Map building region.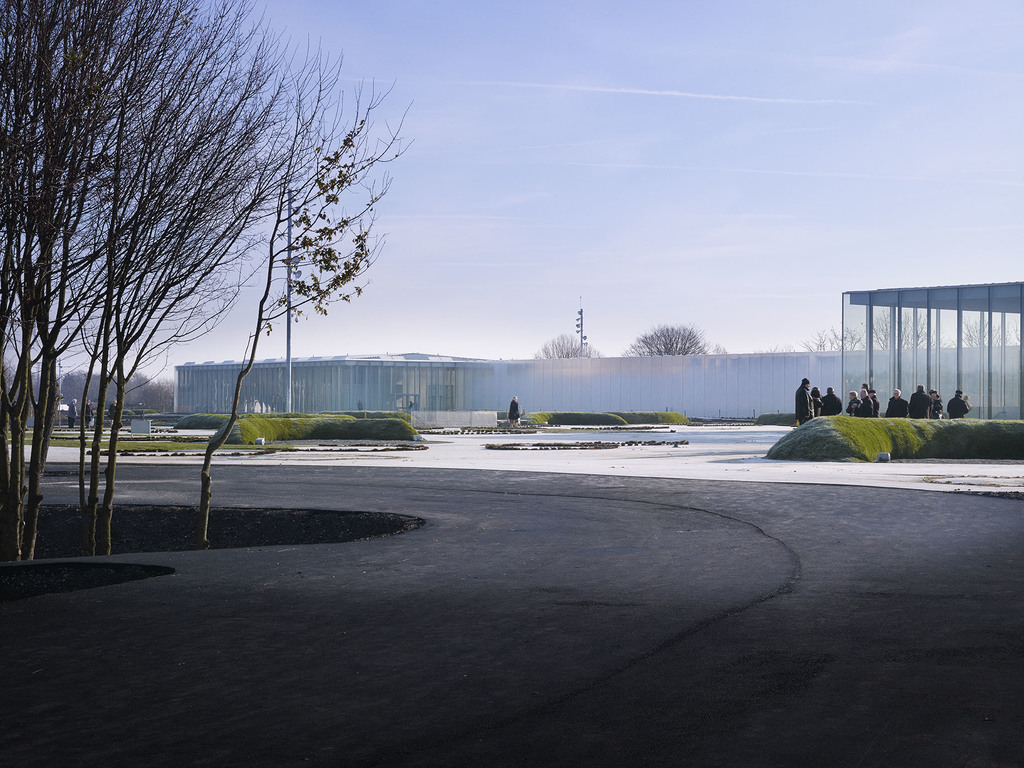
Mapped to (172, 281, 1023, 431).
